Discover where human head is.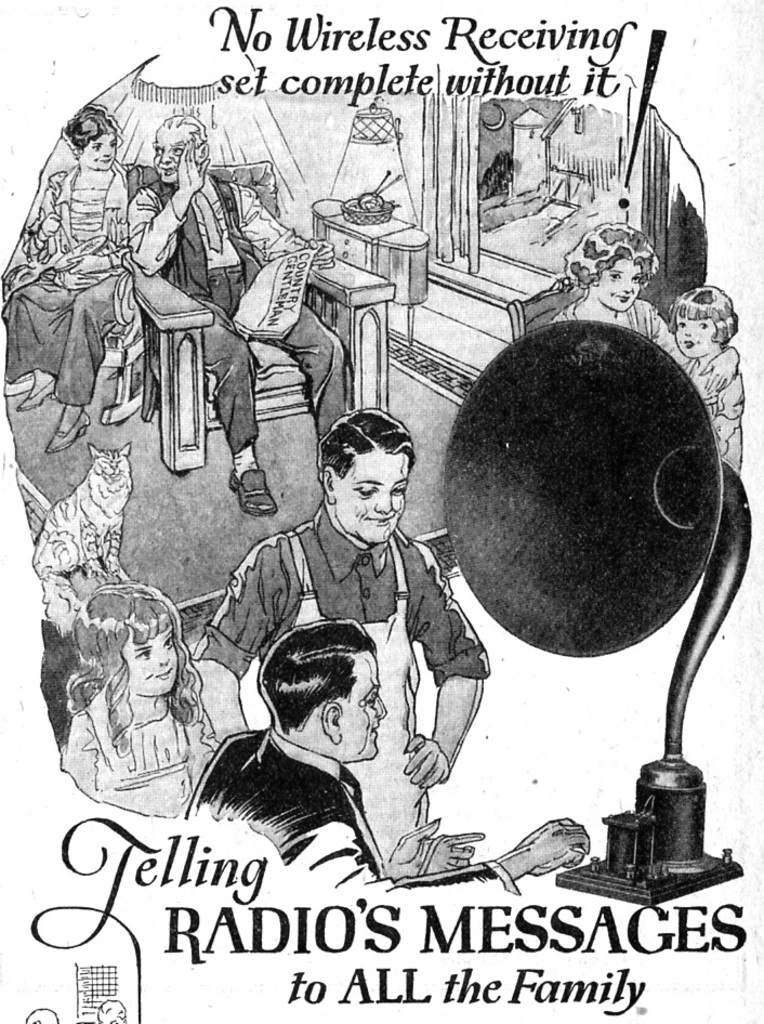
Discovered at 74/587/195/698.
